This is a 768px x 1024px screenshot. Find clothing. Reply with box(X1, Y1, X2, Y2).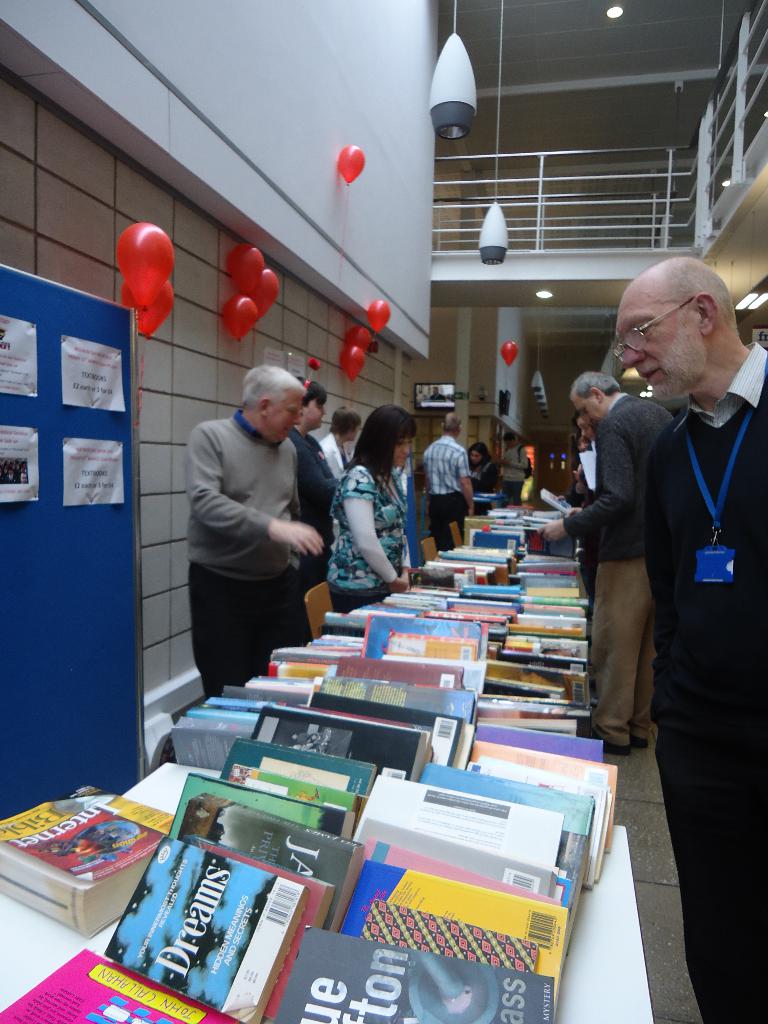
box(564, 388, 668, 738).
